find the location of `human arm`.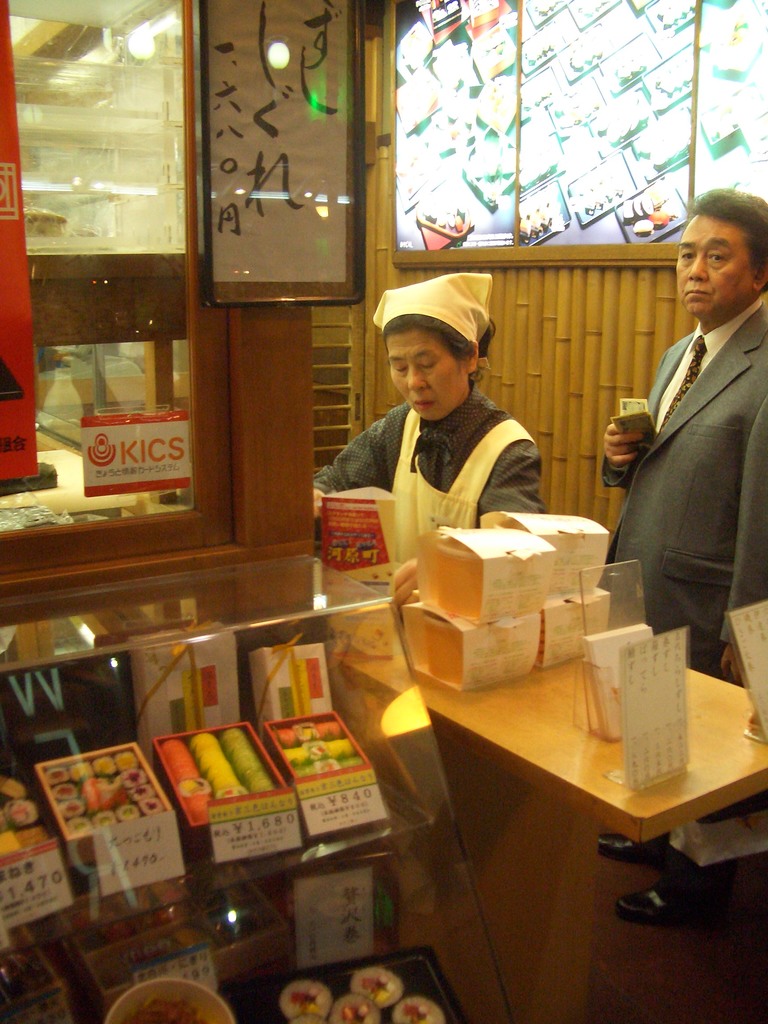
Location: 589, 403, 655, 488.
